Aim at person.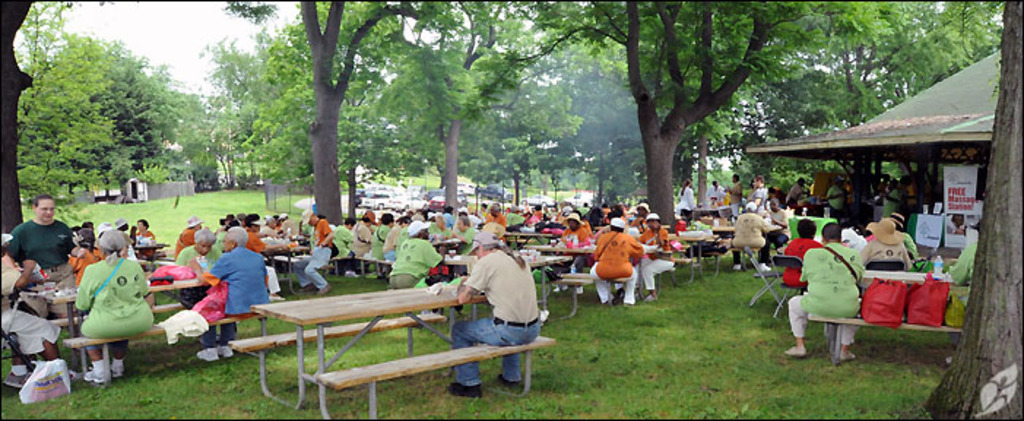
Aimed at box=[945, 212, 964, 235].
